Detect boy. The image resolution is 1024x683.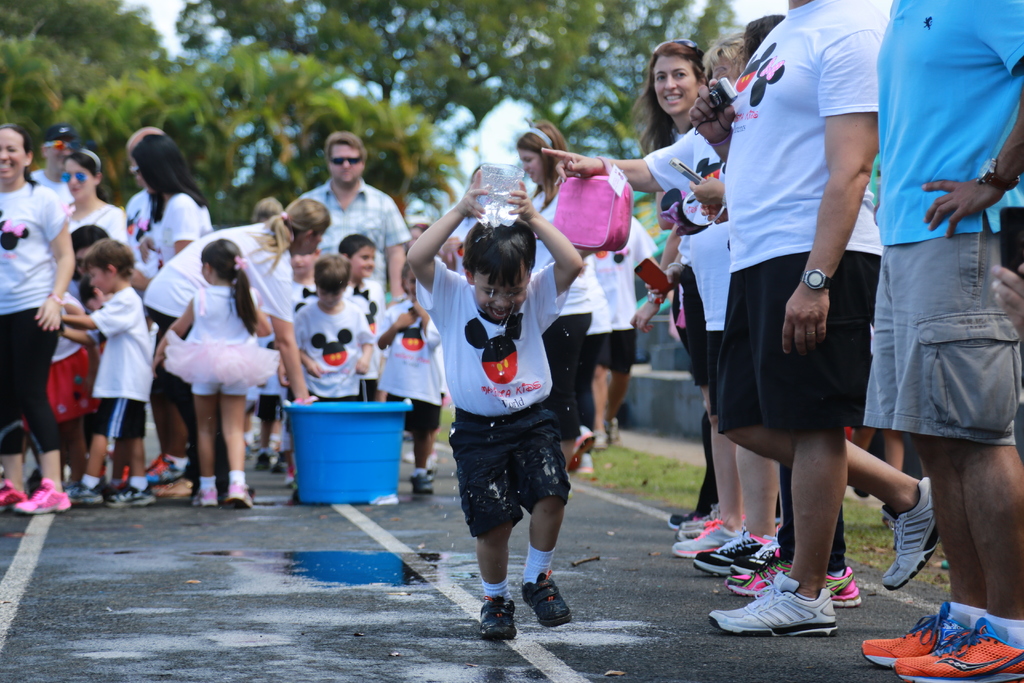
(59, 239, 156, 509).
